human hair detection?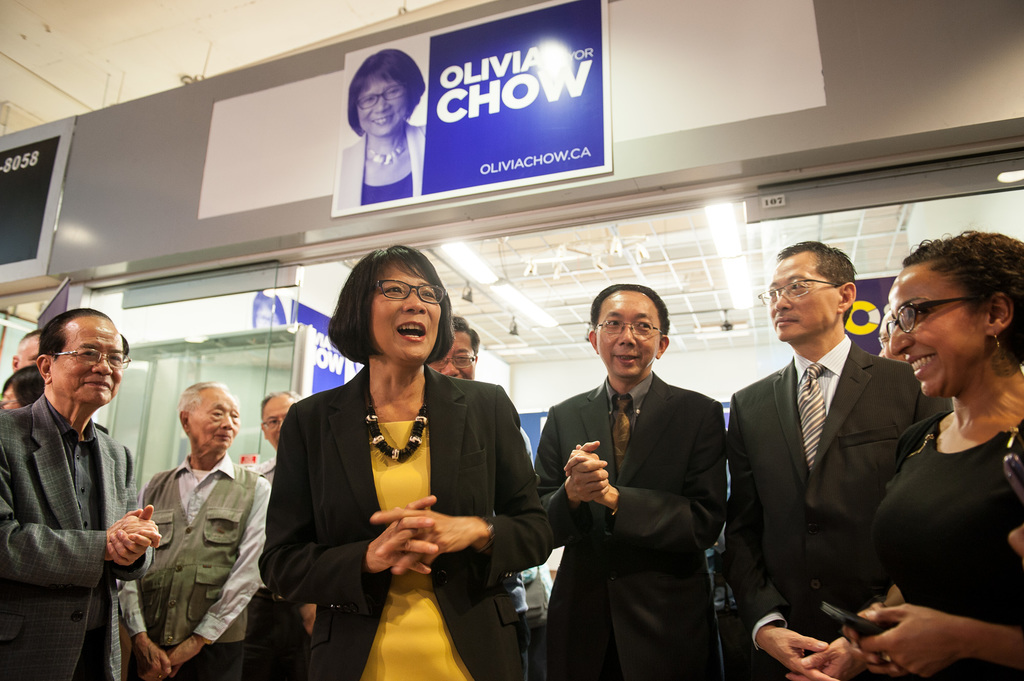
bbox=(899, 226, 1023, 369)
